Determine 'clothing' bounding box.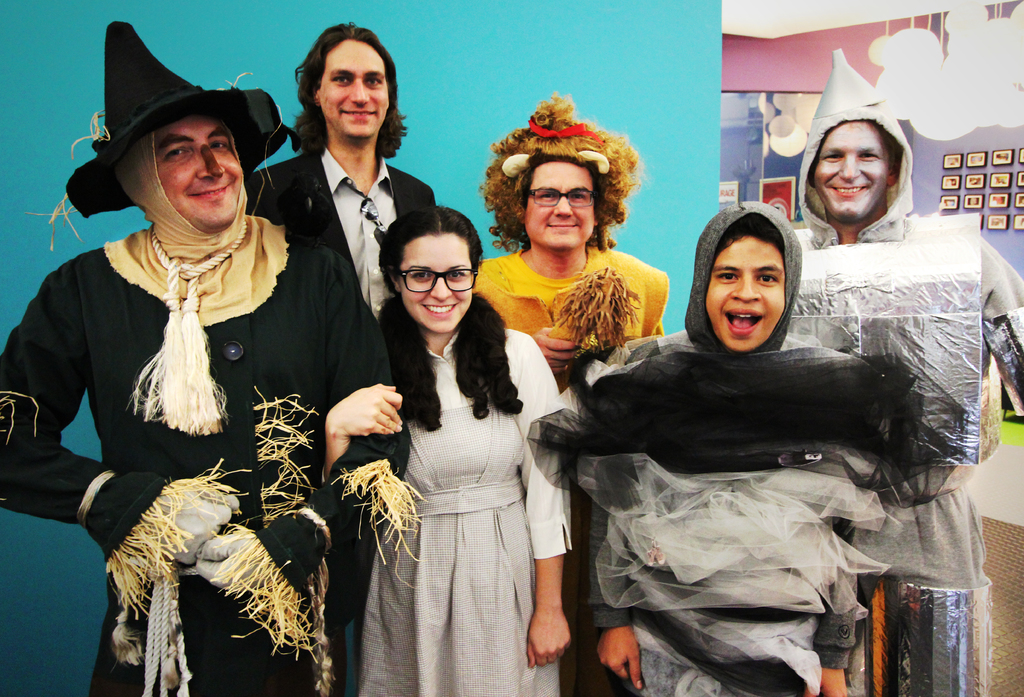
Determined: <box>790,47,1023,696</box>.
